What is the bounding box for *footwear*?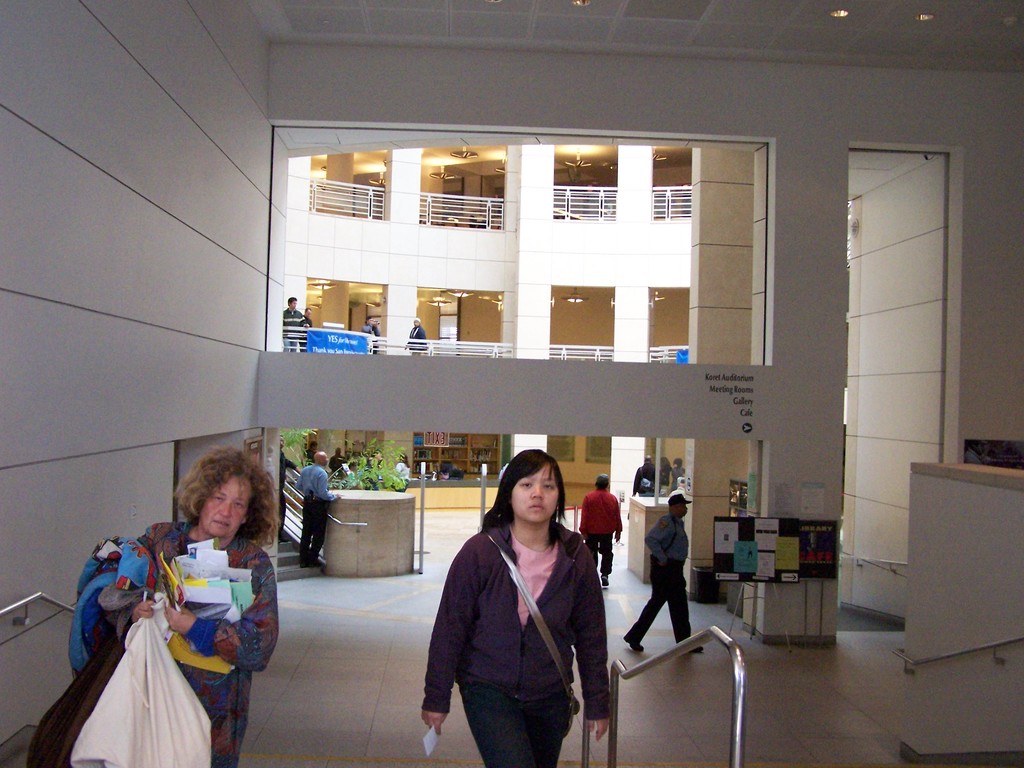
308,559,321,569.
